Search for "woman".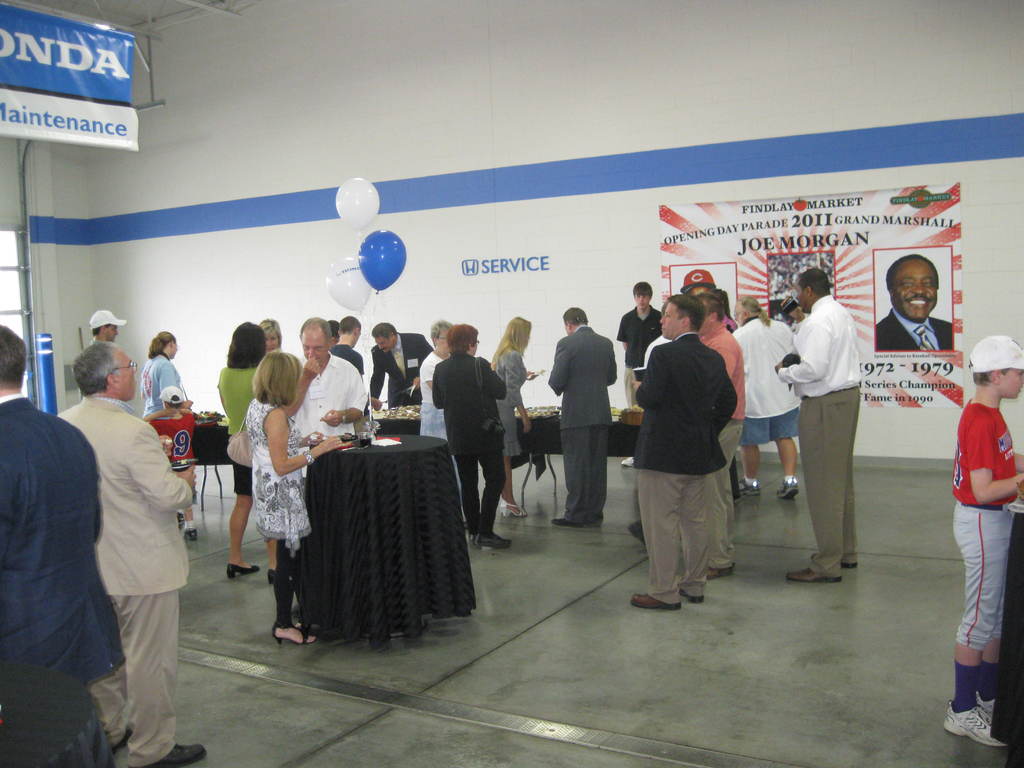
Found at BBox(258, 317, 282, 351).
